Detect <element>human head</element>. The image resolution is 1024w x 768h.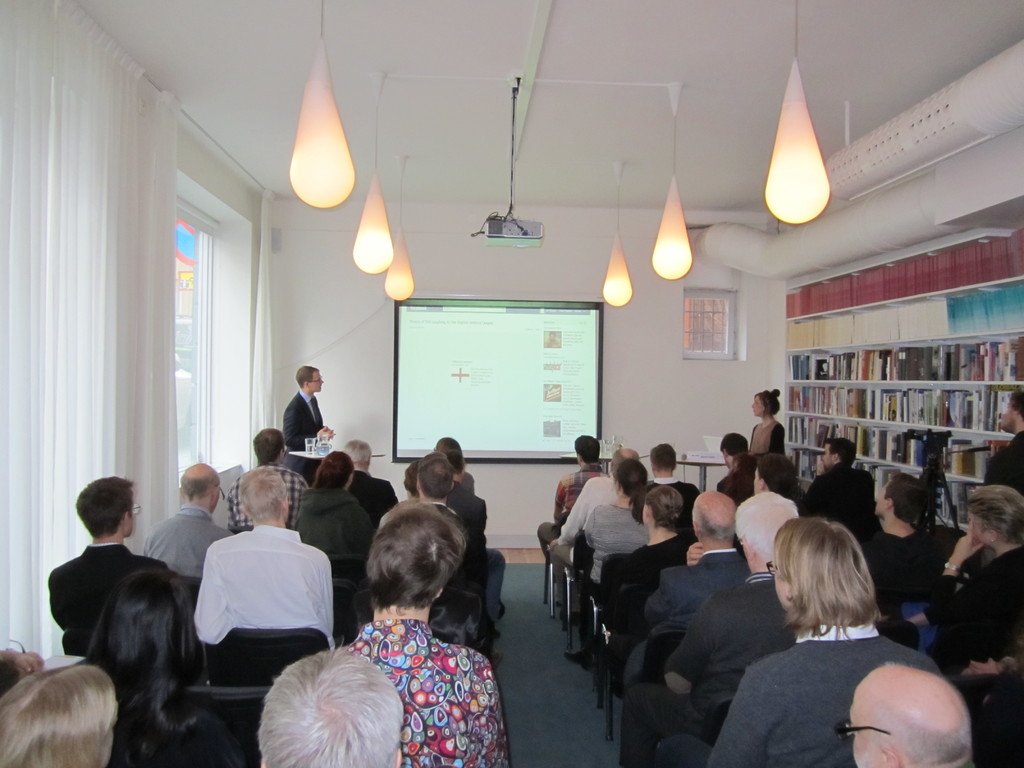
[694, 490, 736, 542].
